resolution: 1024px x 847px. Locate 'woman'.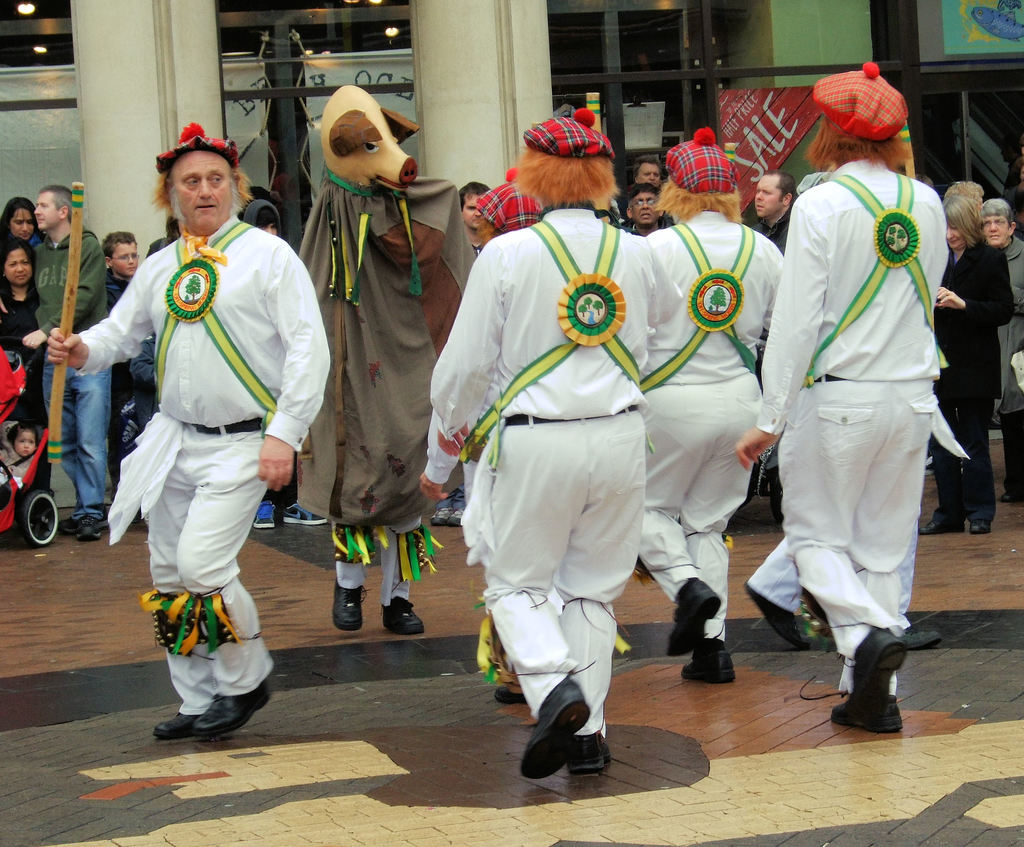
918:190:1017:539.
